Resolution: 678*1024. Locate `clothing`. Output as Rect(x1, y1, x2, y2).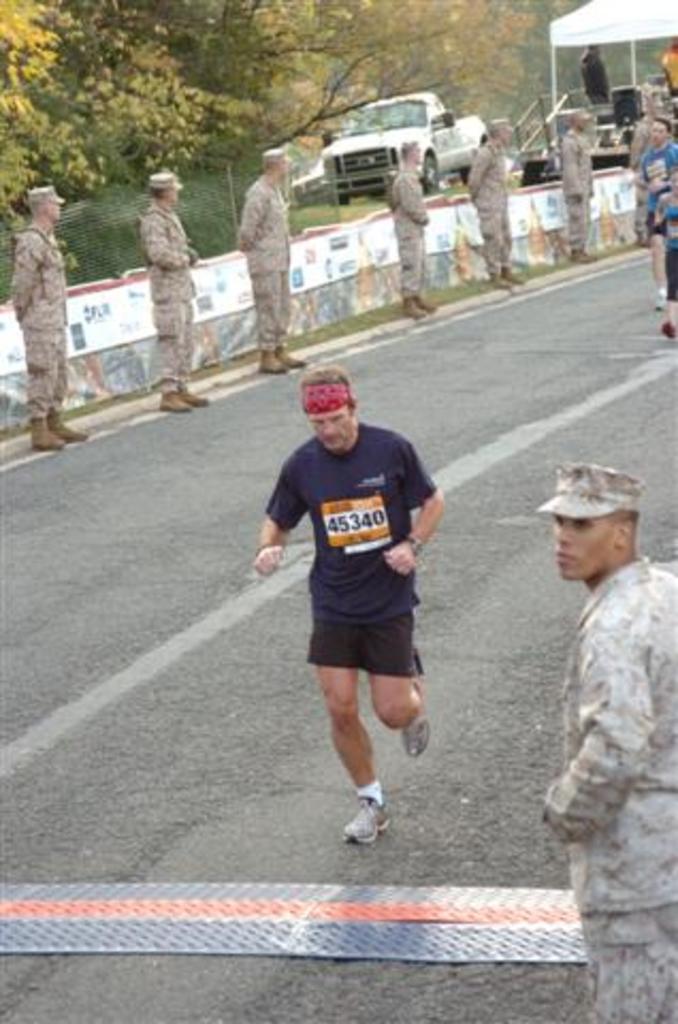
Rect(563, 122, 599, 239).
